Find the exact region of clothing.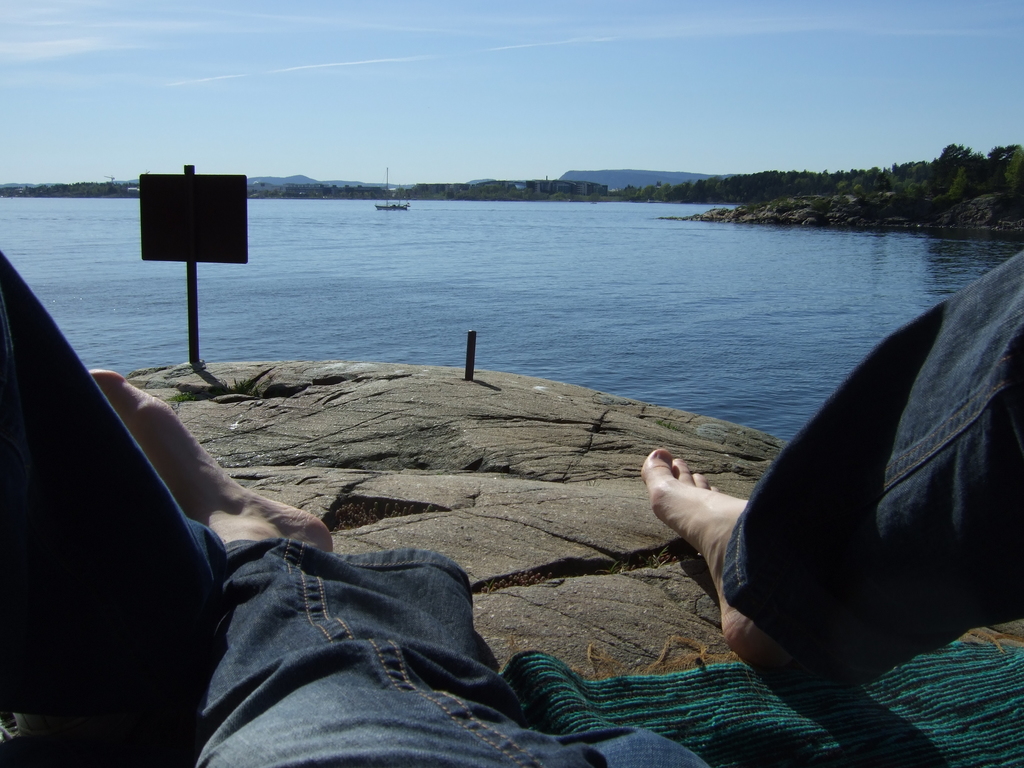
Exact region: (191, 244, 1023, 767).
